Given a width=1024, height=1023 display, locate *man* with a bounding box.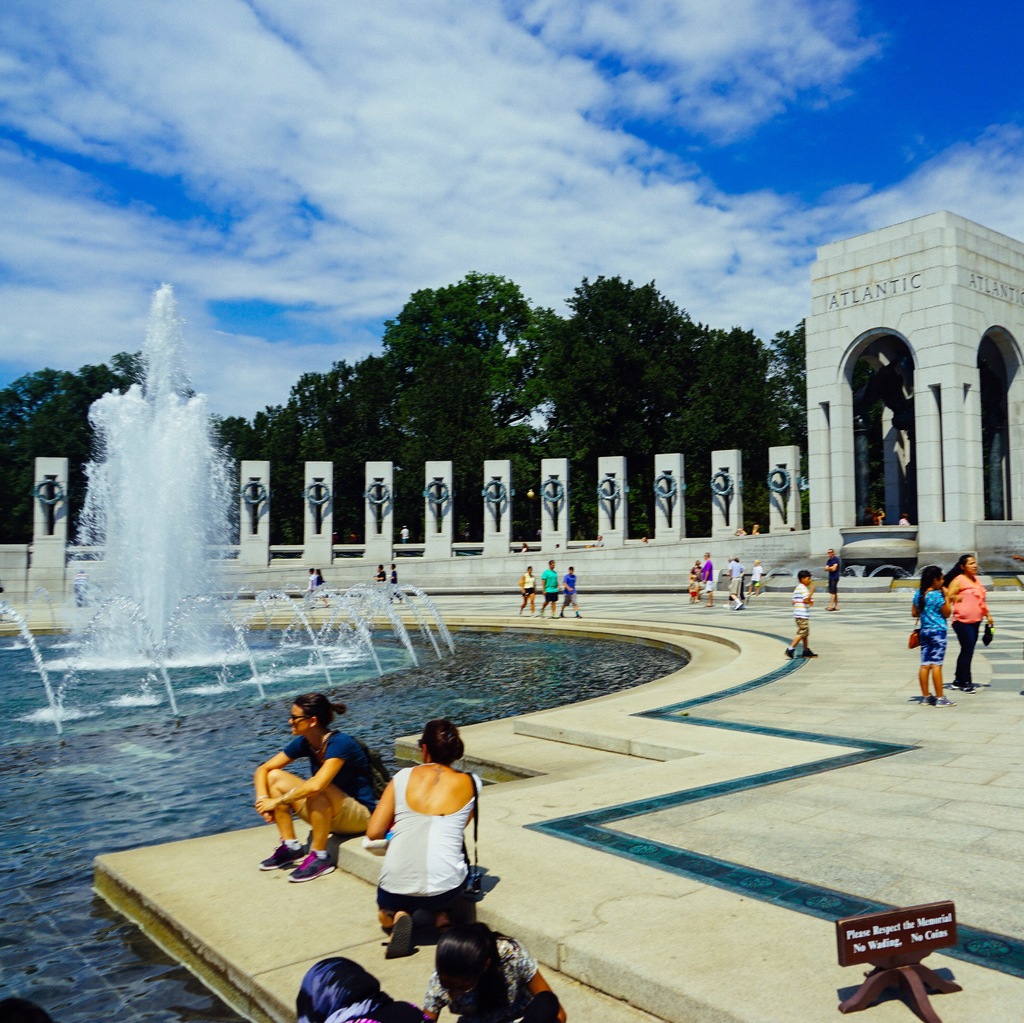
Located: box(698, 550, 716, 616).
